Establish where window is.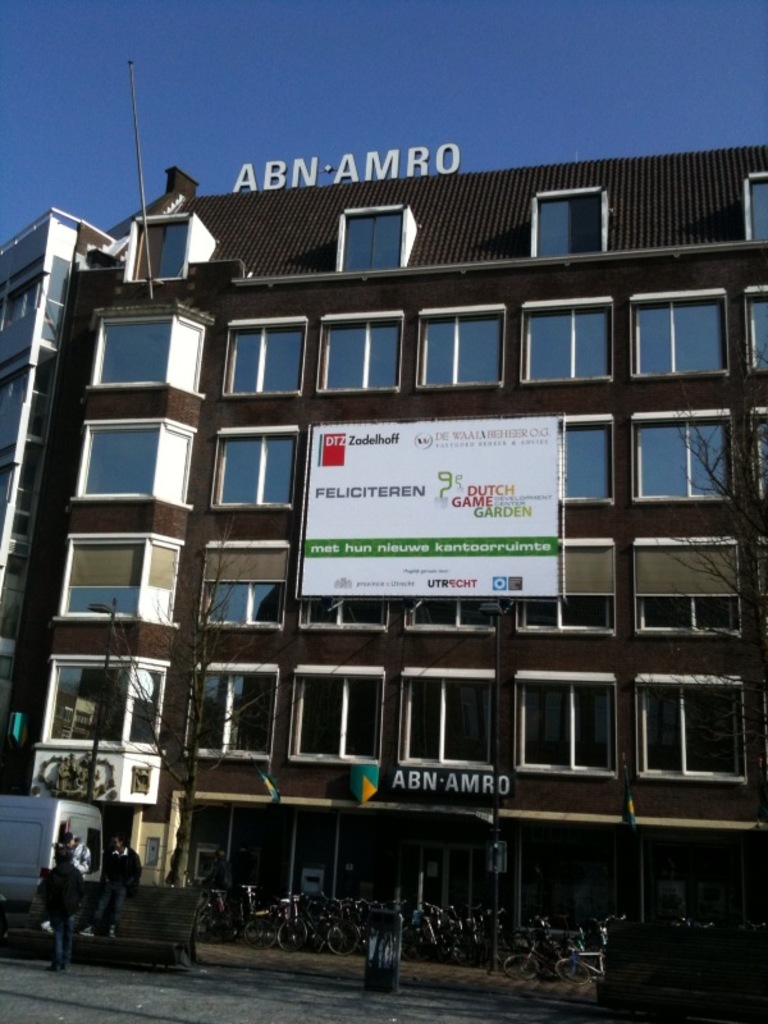
Established at 637:539:732:639.
